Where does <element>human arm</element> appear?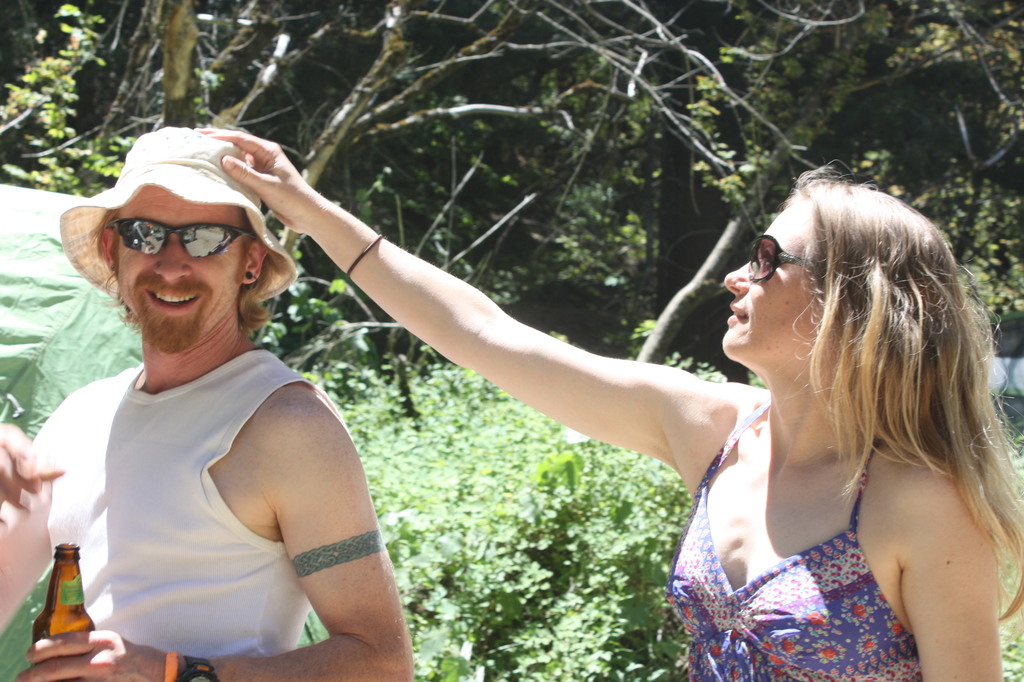
Appears at [898, 482, 1012, 681].
